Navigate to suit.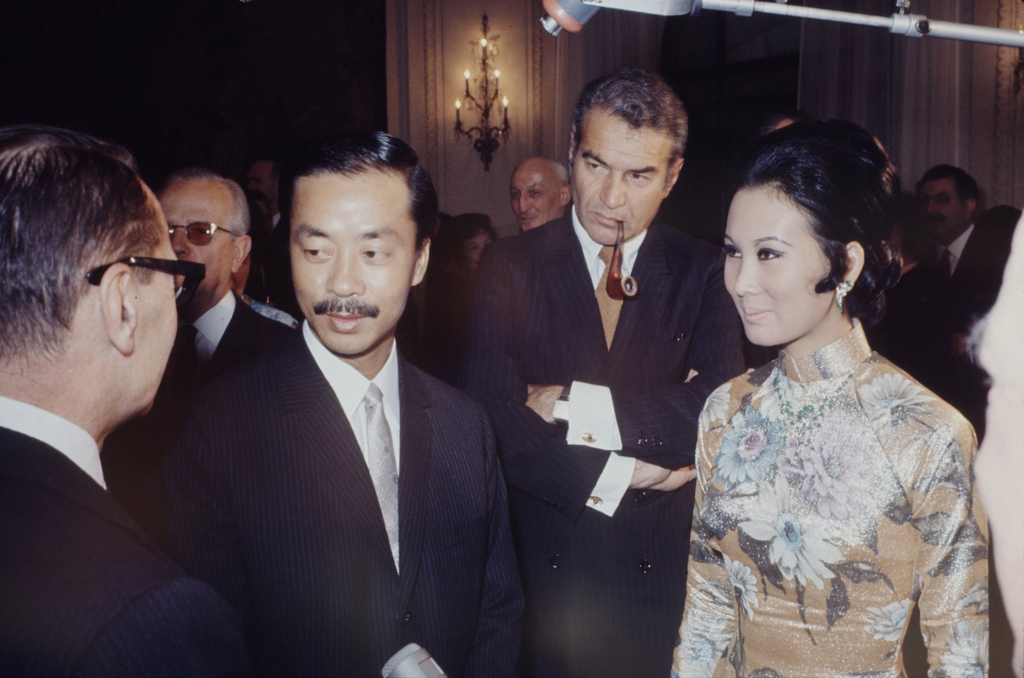
Navigation target: <bbox>109, 293, 299, 565</bbox>.
